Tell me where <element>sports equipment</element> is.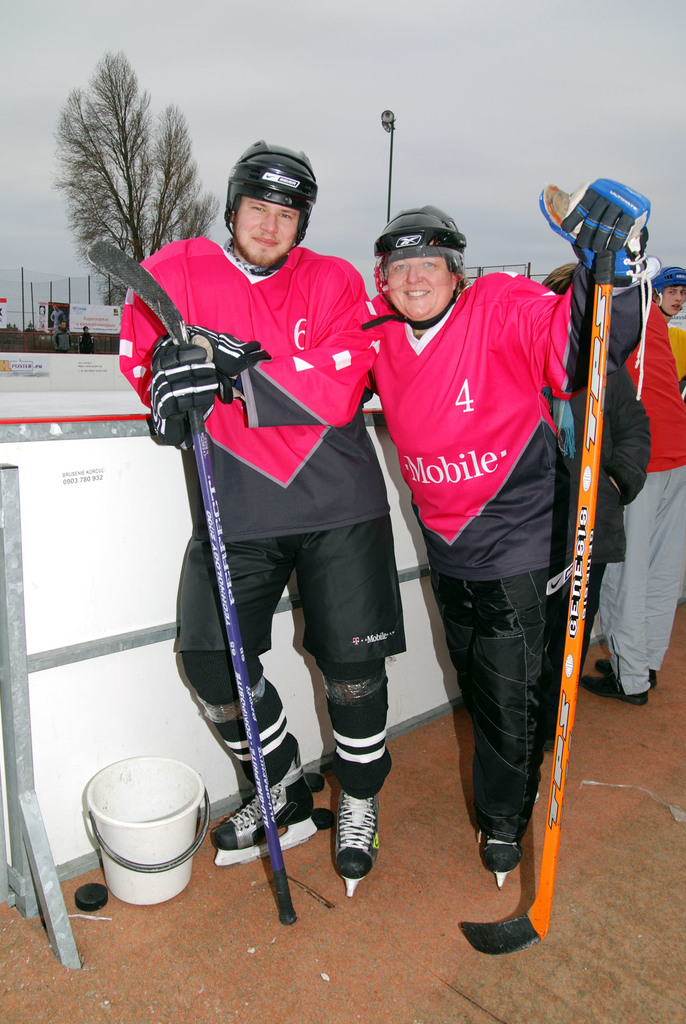
<element>sports equipment</element> is at [x1=86, y1=241, x2=304, y2=929].
